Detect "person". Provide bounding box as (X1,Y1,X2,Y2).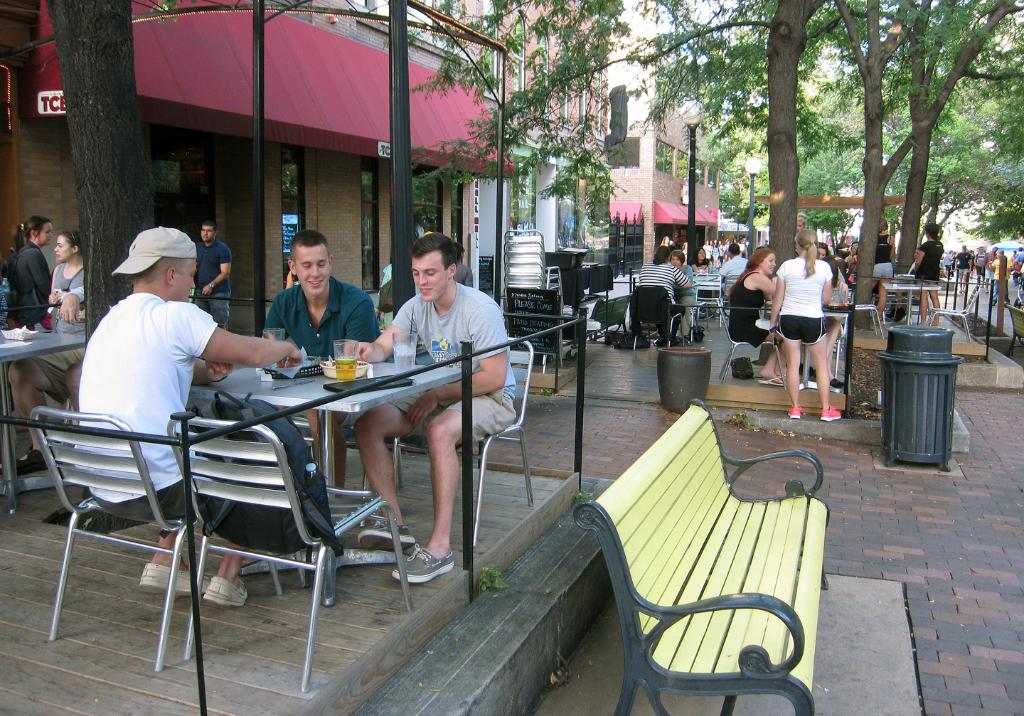
(730,242,786,382).
